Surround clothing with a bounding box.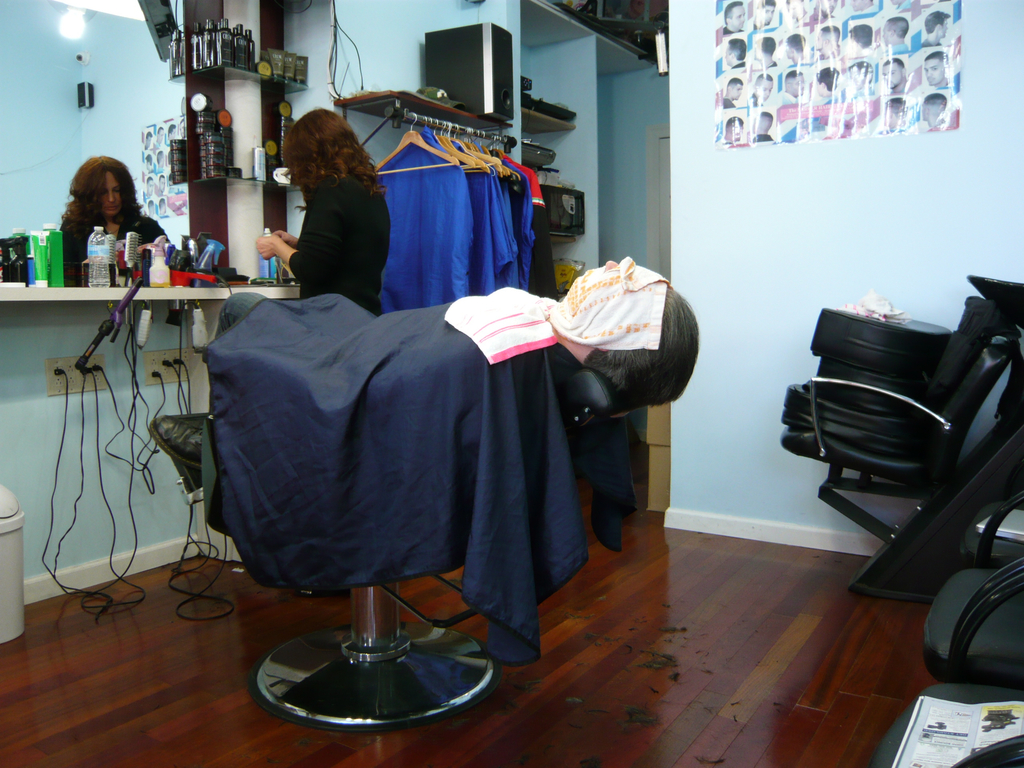
pyautogui.locateOnScreen(723, 26, 744, 35).
